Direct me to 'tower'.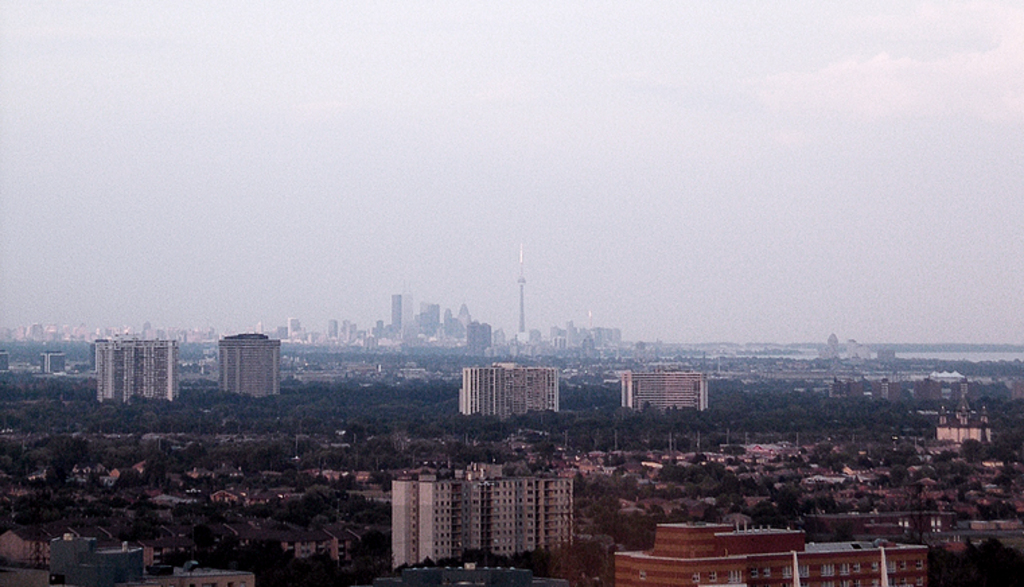
Direction: box=[211, 329, 300, 421].
